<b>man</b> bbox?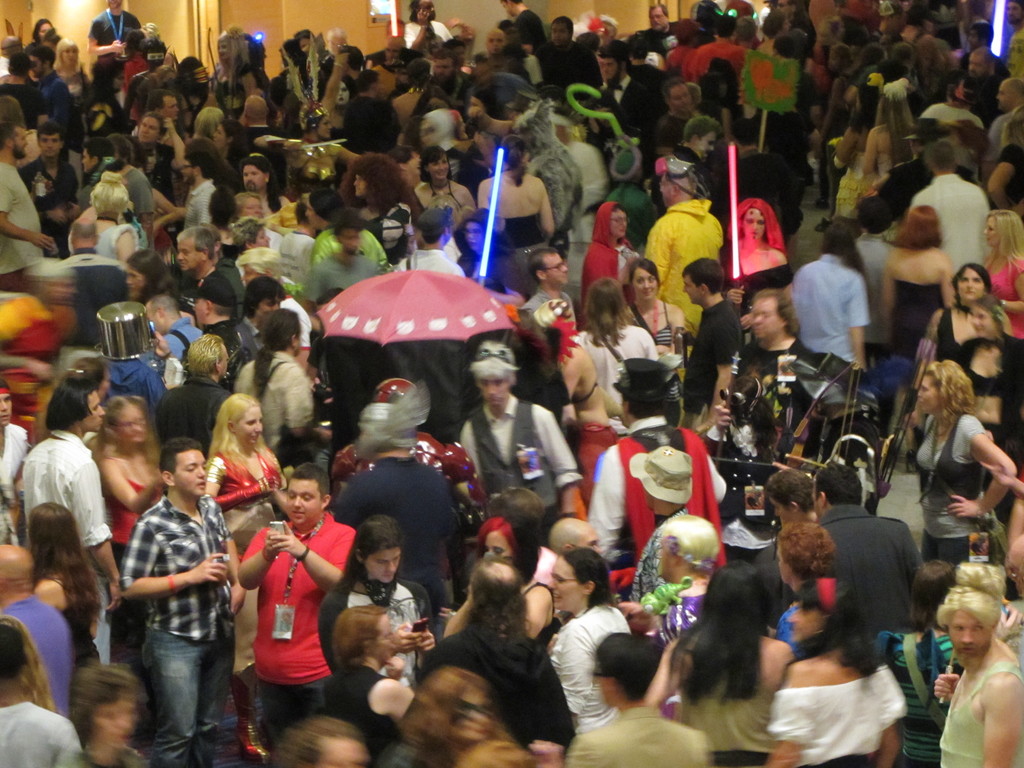
l=239, t=462, r=356, b=748
